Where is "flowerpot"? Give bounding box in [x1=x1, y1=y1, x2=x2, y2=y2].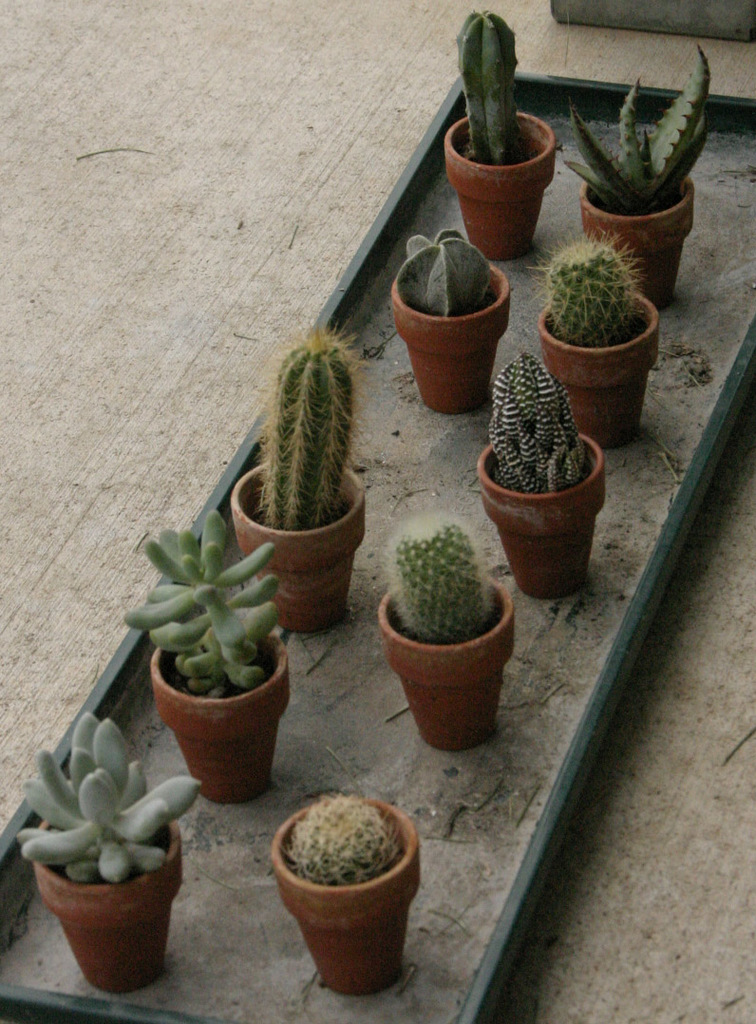
[x1=35, y1=801, x2=183, y2=988].
